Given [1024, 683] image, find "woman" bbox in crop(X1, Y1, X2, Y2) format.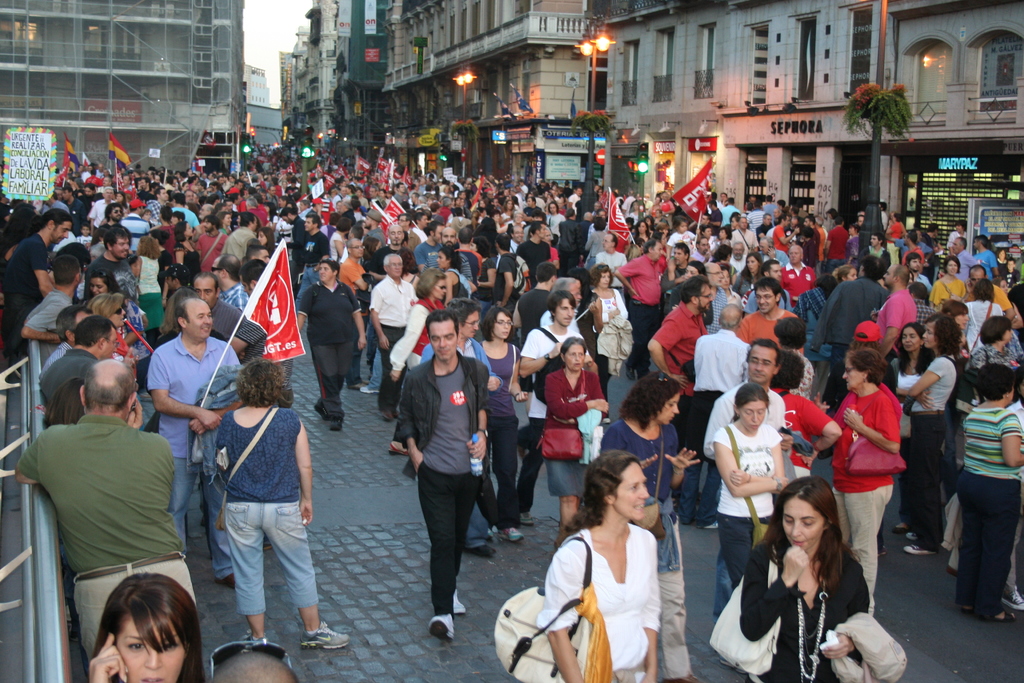
crop(904, 316, 960, 554).
